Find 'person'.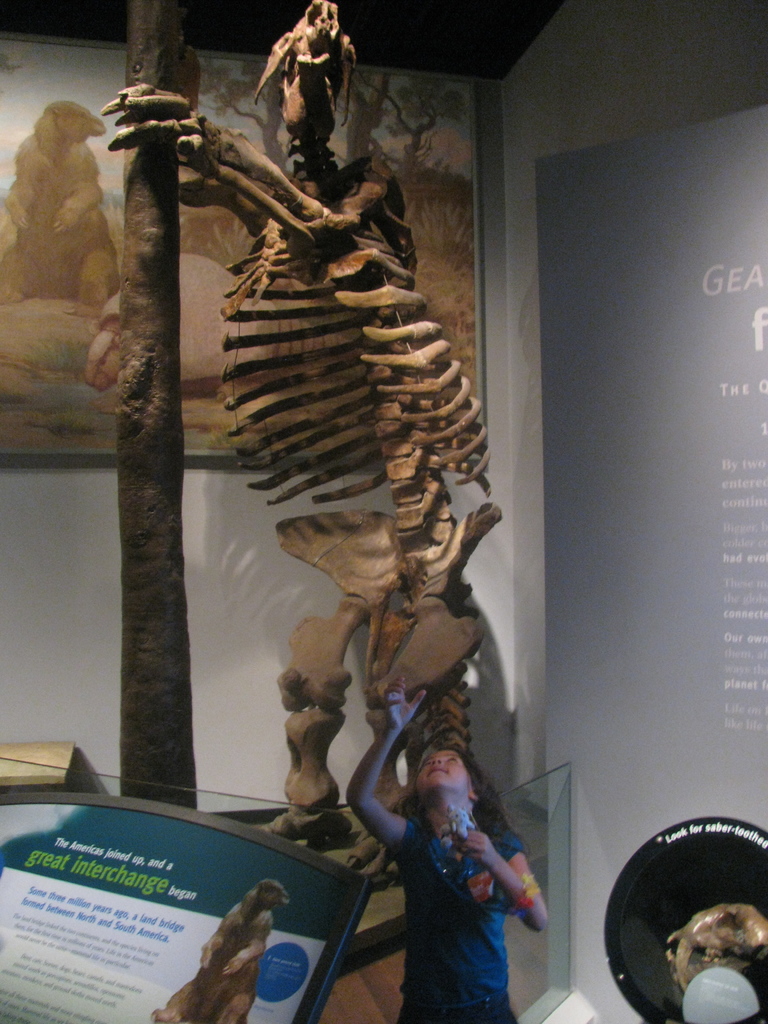
locate(145, 879, 291, 1023).
